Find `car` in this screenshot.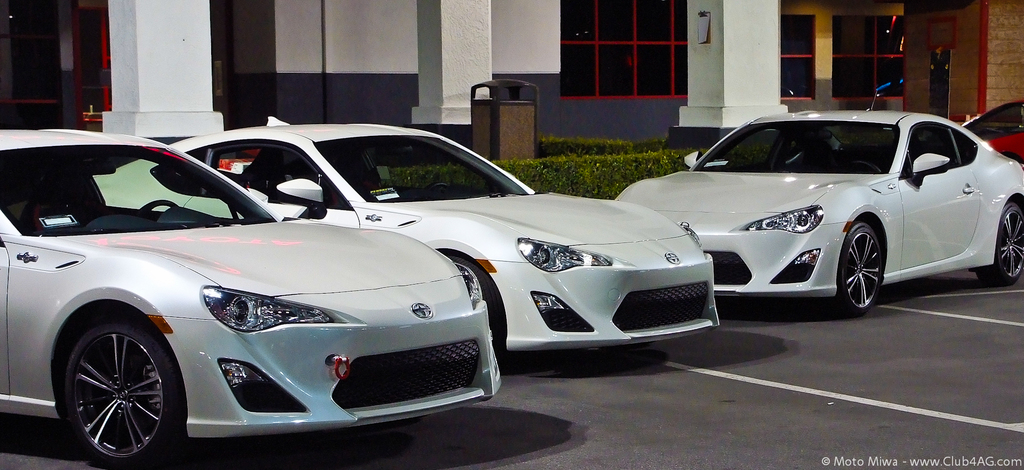
The bounding box for `car` is x1=965, y1=98, x2=1023, y2=164.
